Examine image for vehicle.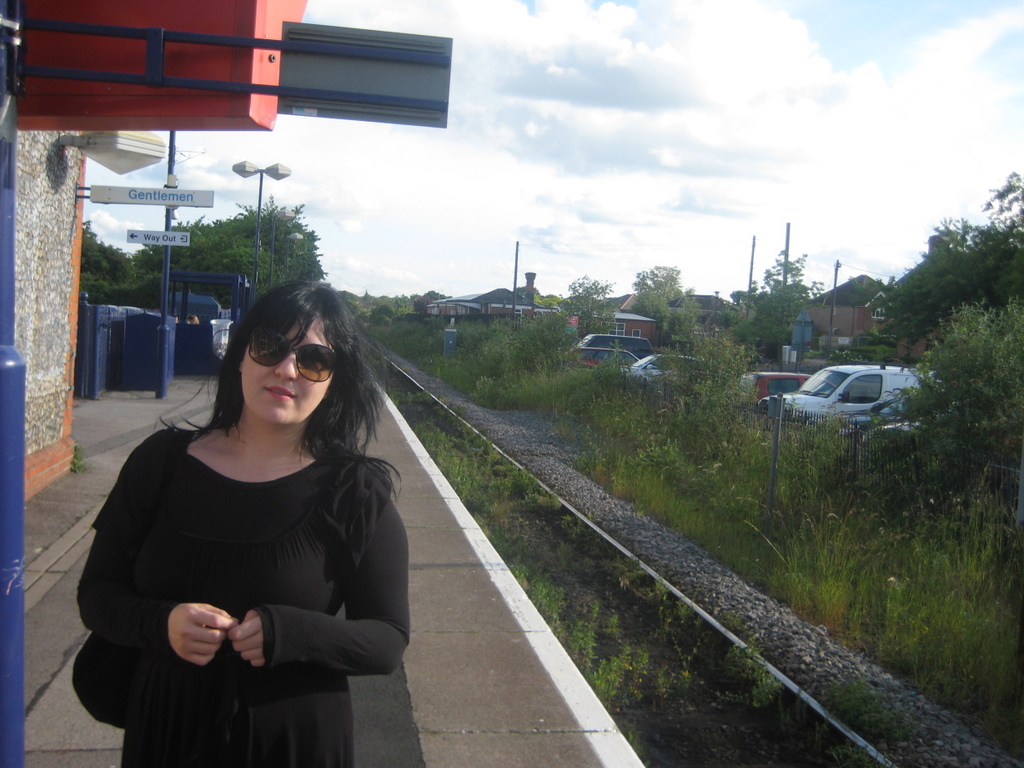
Examination result: [777, 359, 919, 426].
